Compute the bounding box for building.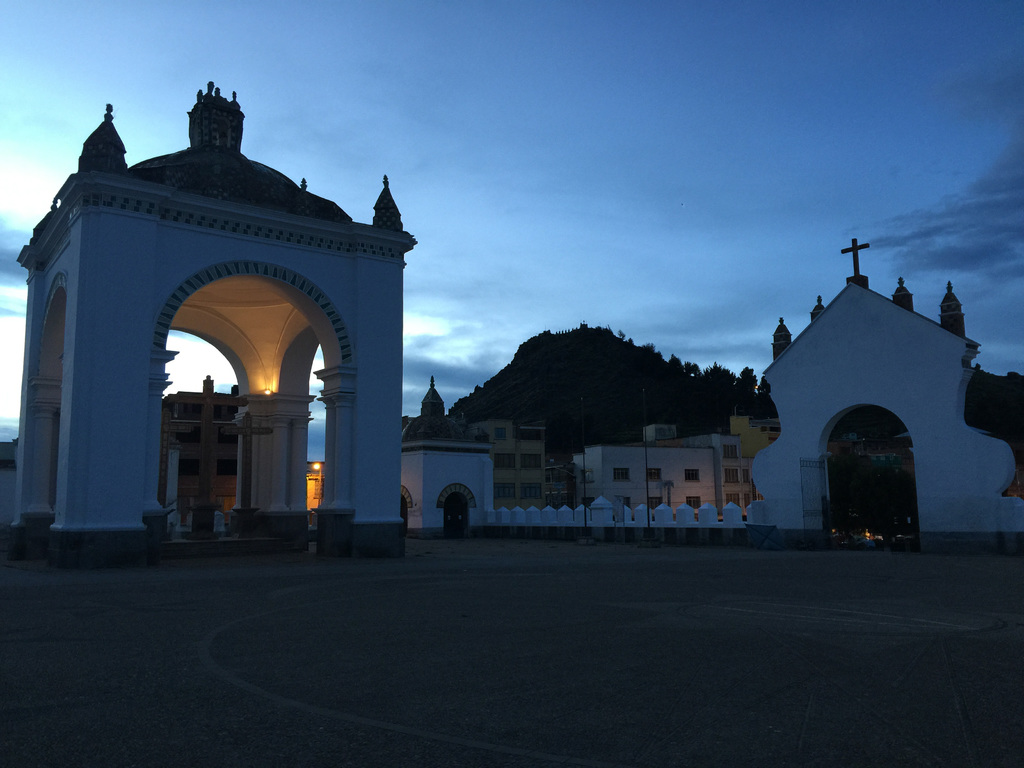
(left=163, top=378, right=236, bottom=507).
